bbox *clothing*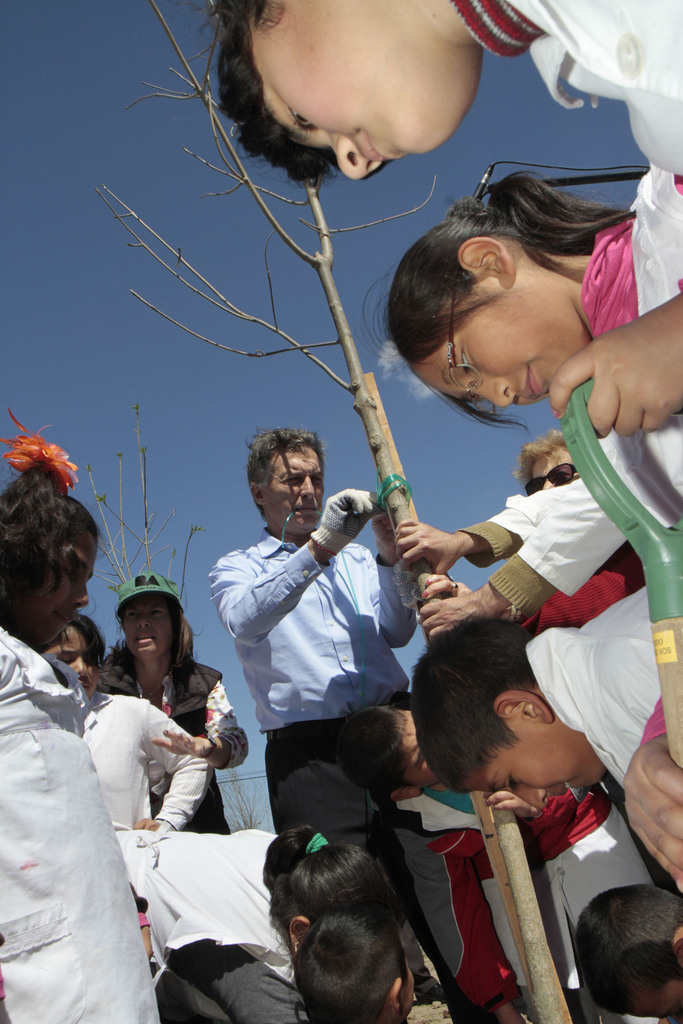
{"left": 447, "top": 0, "right": 682, "bottom": 178}
